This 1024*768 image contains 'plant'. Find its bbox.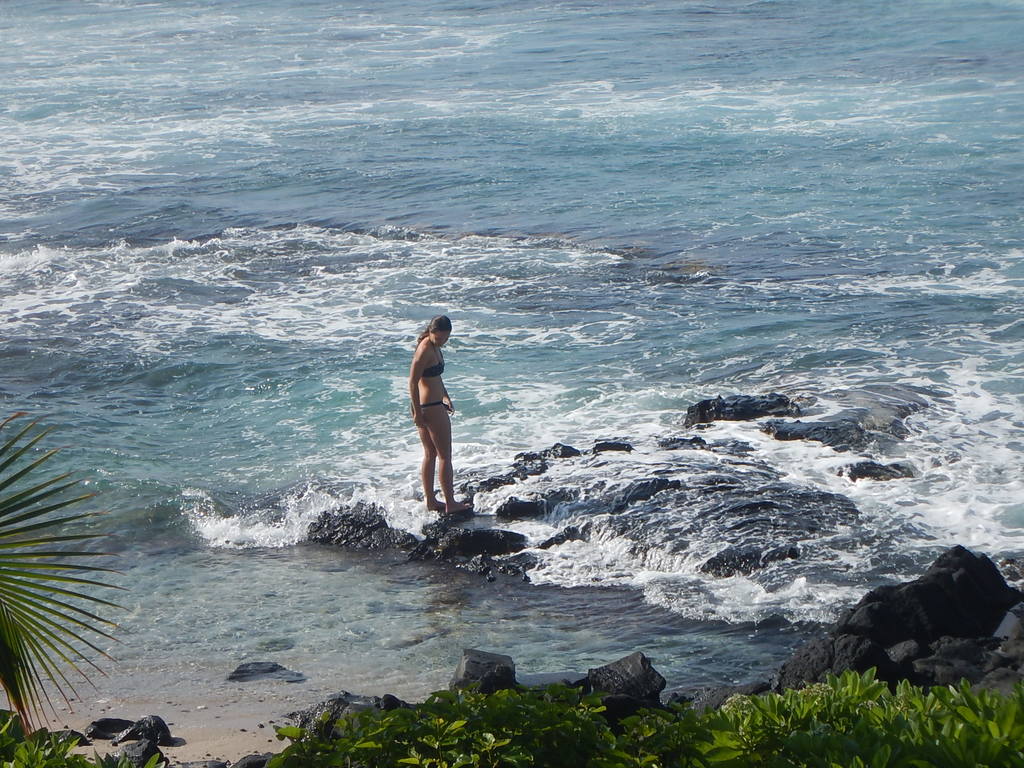
5, 392, 153, 727.
